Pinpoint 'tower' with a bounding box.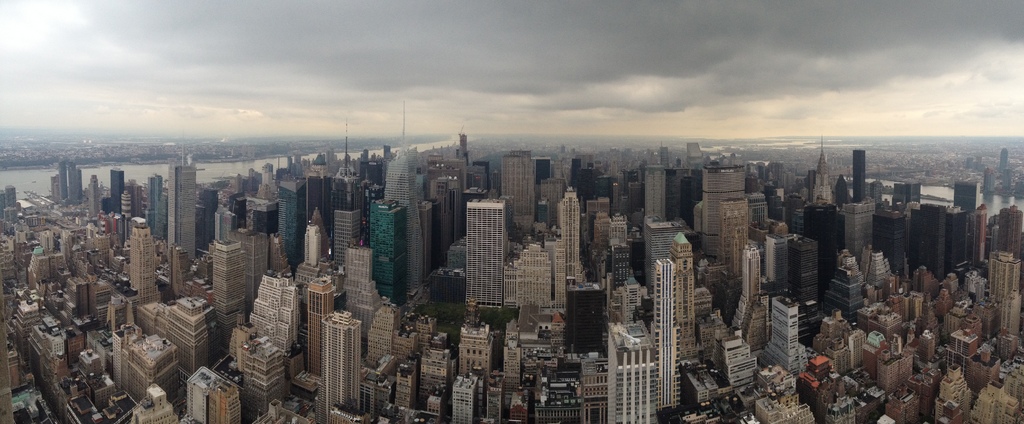
<box>497,153,541,236</box>.
